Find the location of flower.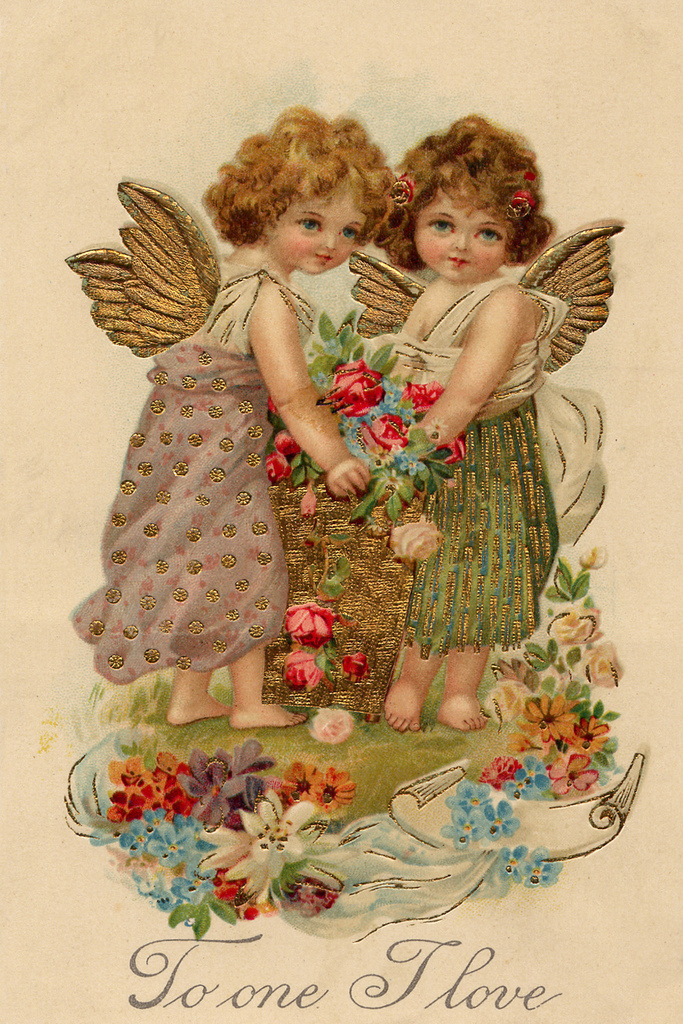
Location: Rect(88, 620, 104, 639).
